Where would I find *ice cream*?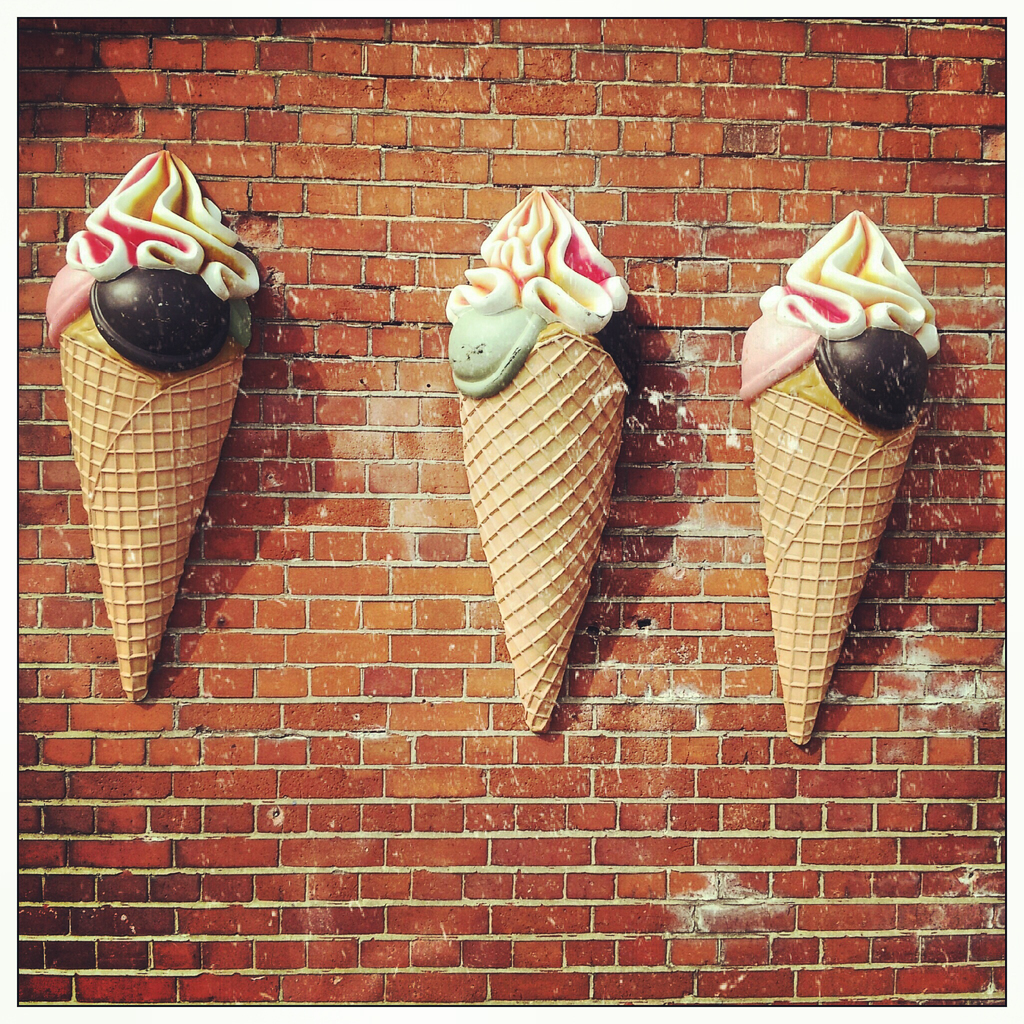
At x1=740 y1=209 x2=941 y2=742.
